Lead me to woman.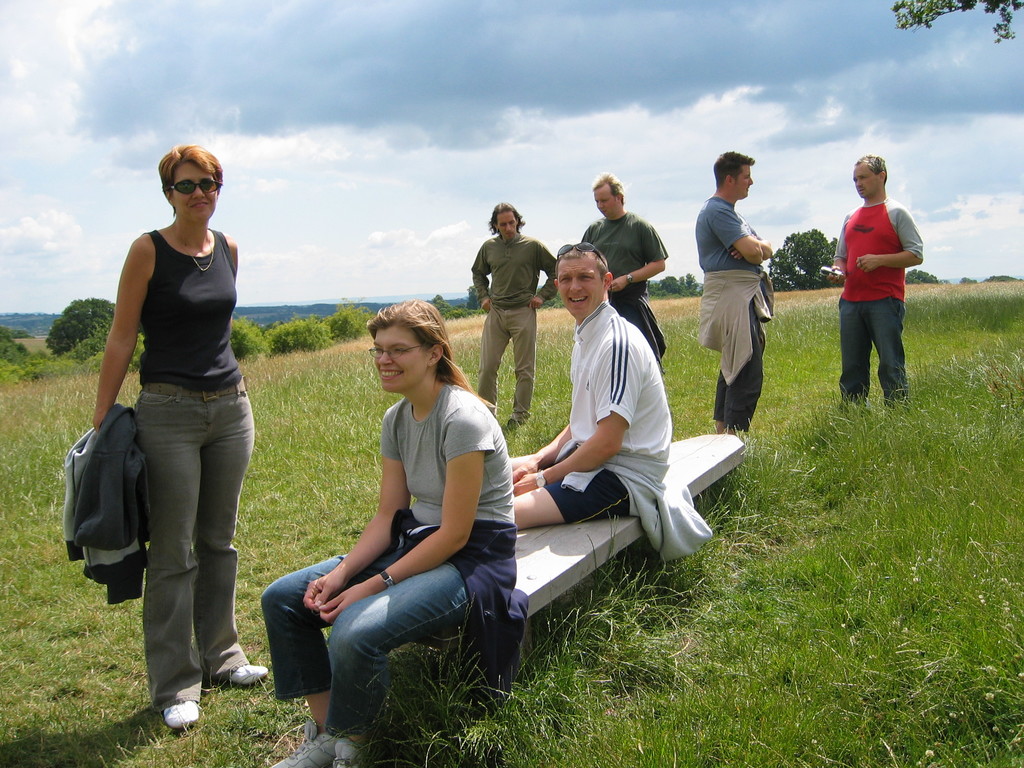
Lead to 70 142 275 698.
